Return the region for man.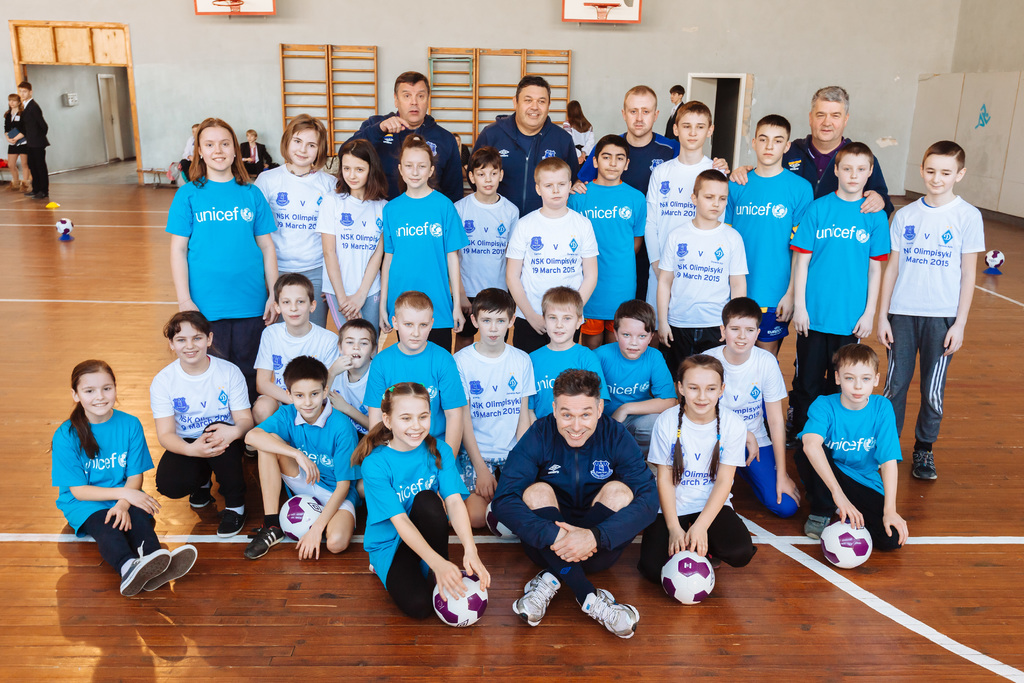
[483, 367, 664, 641].
